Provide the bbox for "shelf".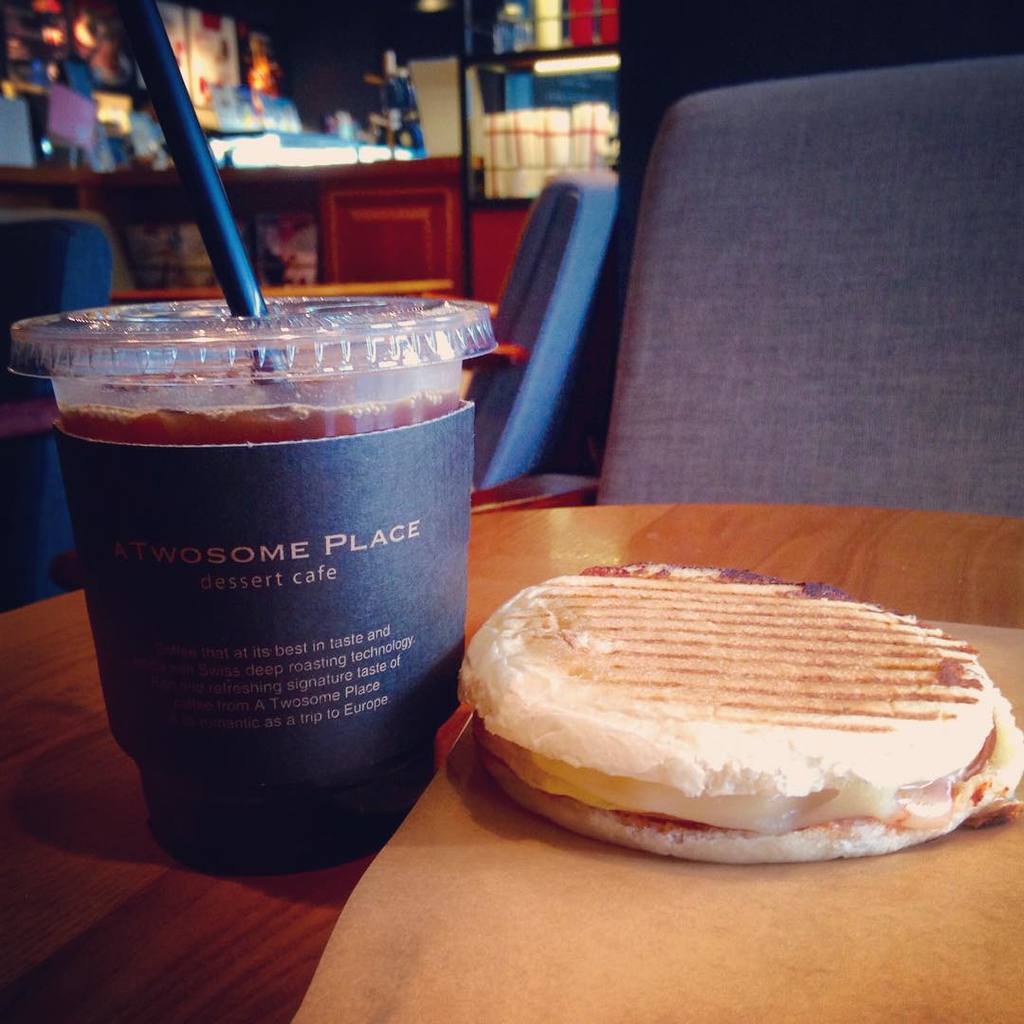
left=0, top=151, right=455, bottom=301.
